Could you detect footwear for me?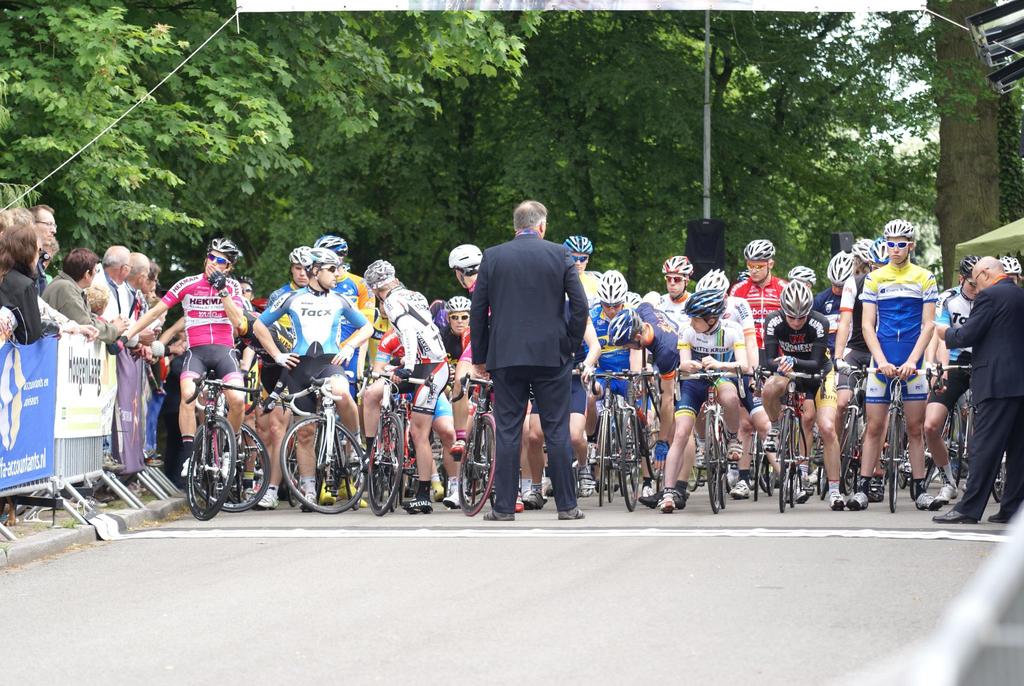
Detection result: bbox(727, 439, 743, 461).
